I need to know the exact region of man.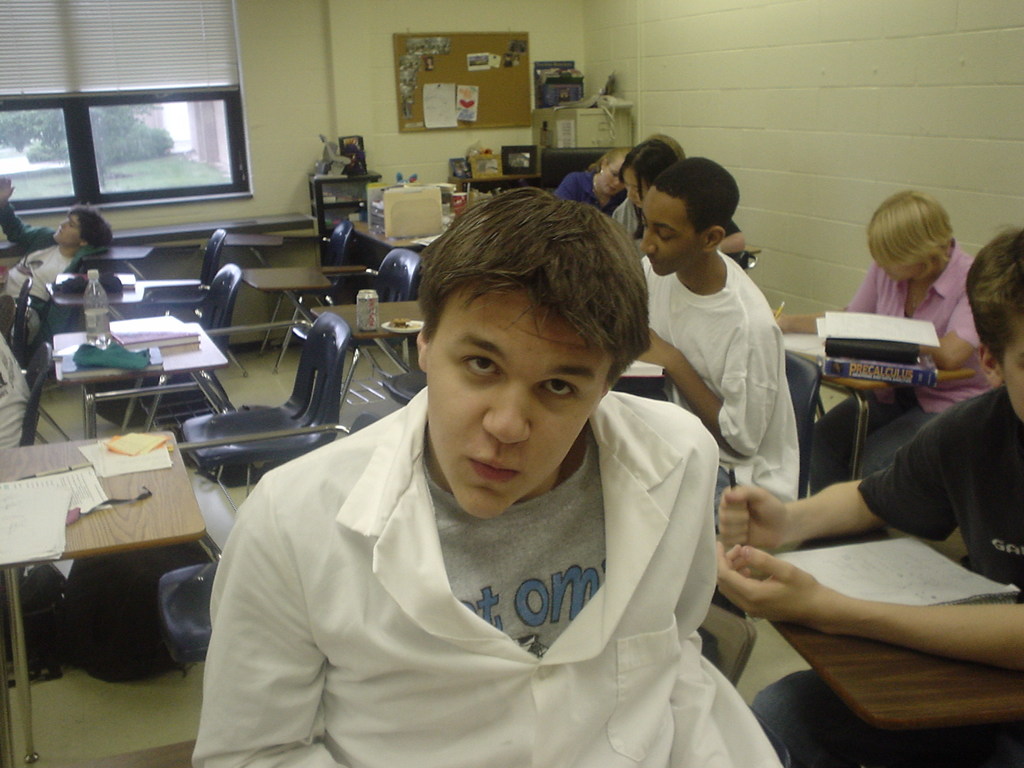
Region: (706, 223, 1023, 680).
